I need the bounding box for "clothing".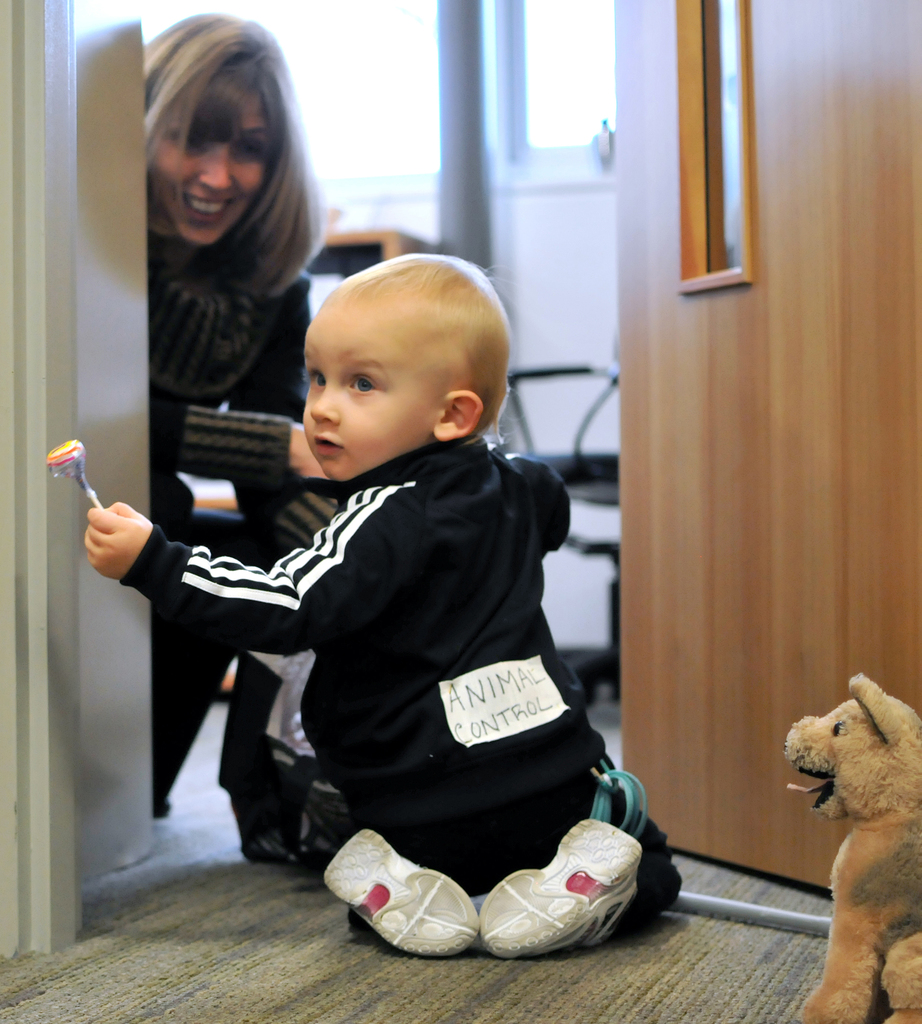
Here it is: <region>142, 223, 311, 818</region>.
